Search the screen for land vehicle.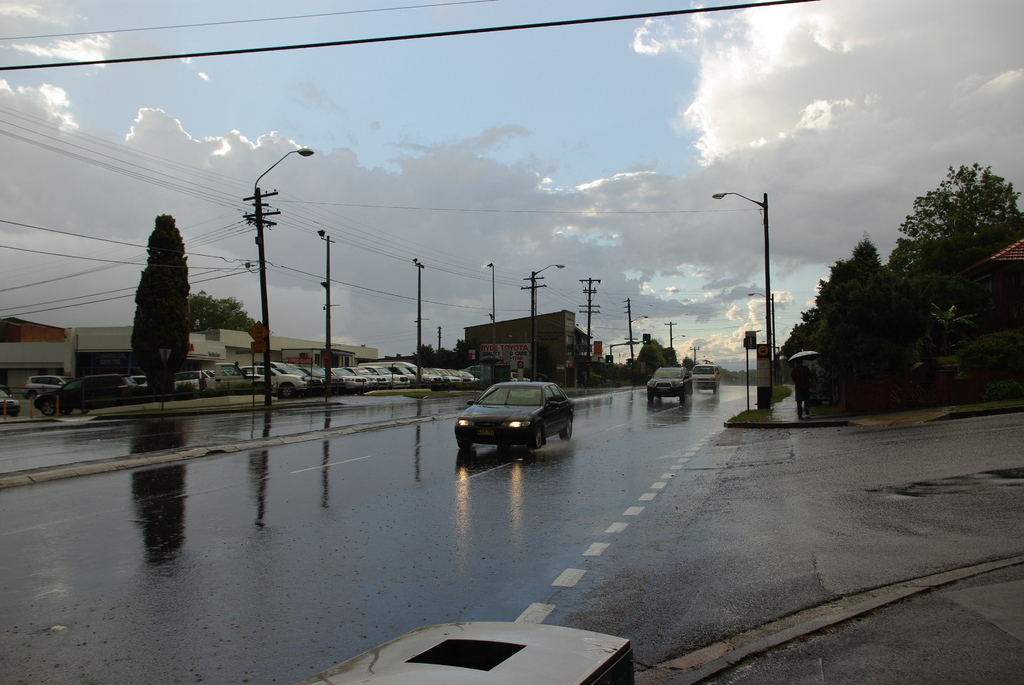
Found at (x1=390, y1=361, x2=416, y2=385).
